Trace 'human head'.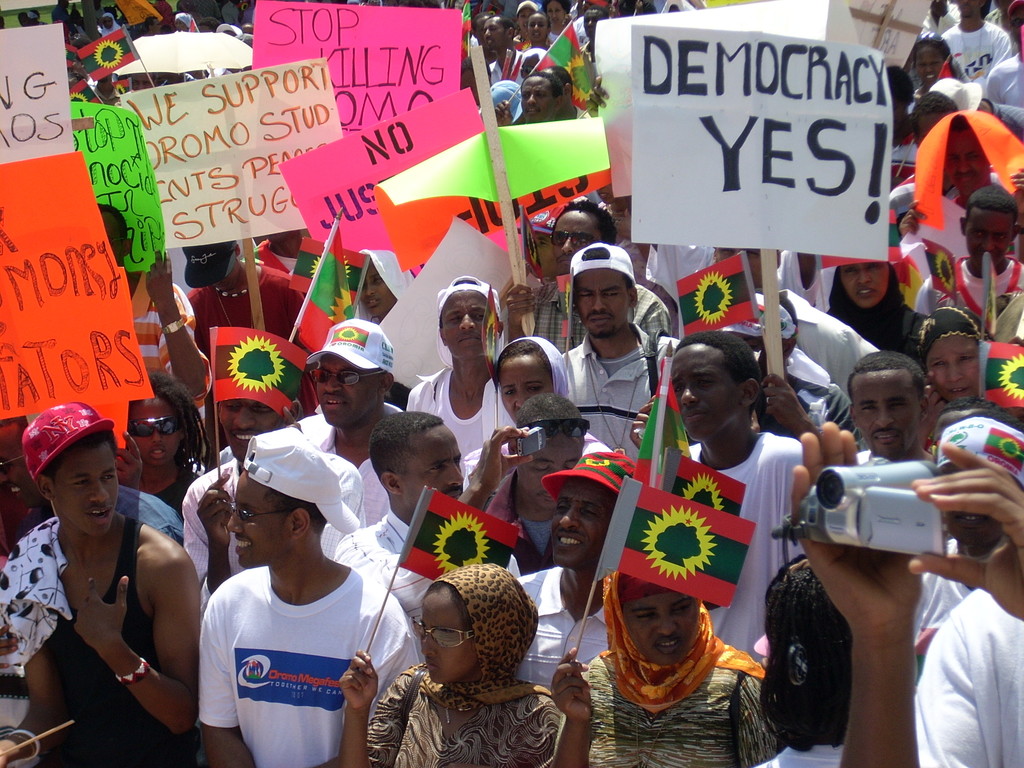
Traced to locate(570, 244, 644, 341).
